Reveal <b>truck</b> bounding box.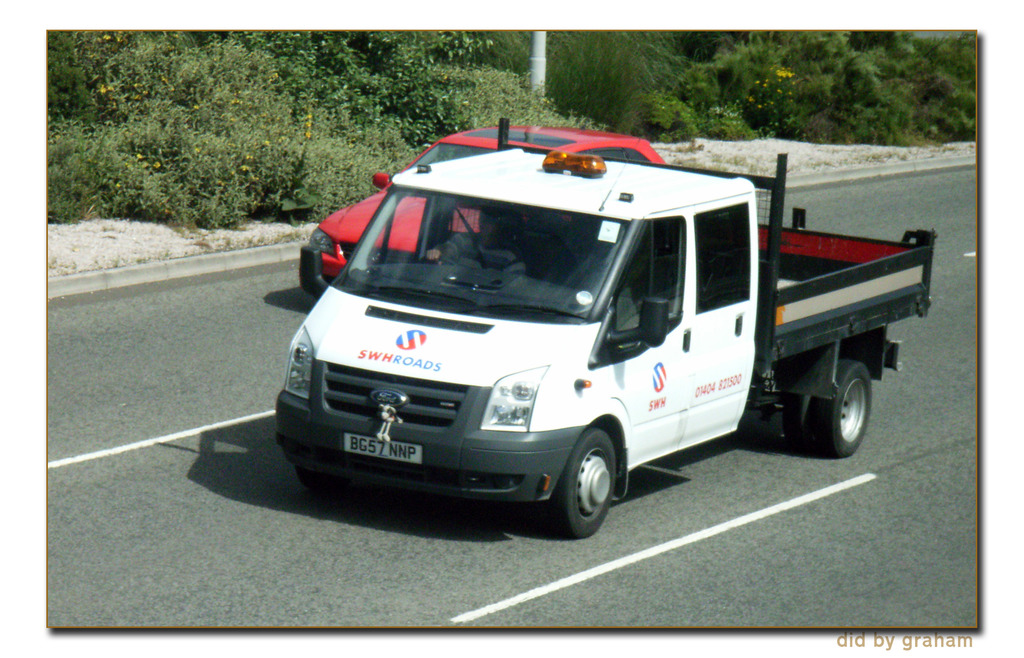
Revealed: [x1=269, y1=121, x2=916, y2=550].
